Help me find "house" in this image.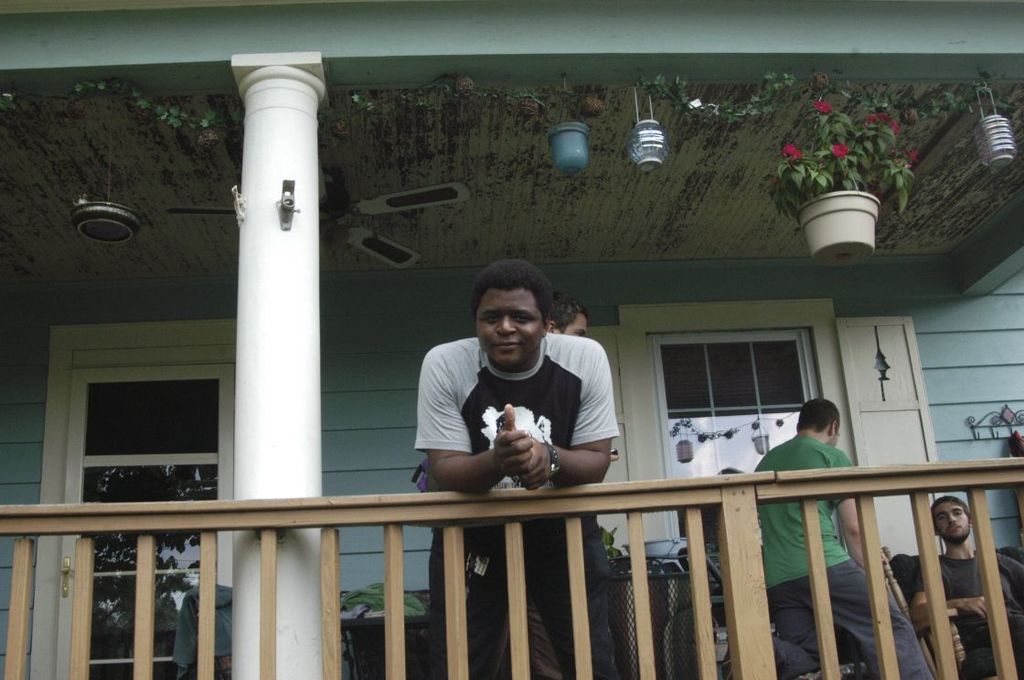
Found it: detection(0, 0, 1023, 679).
